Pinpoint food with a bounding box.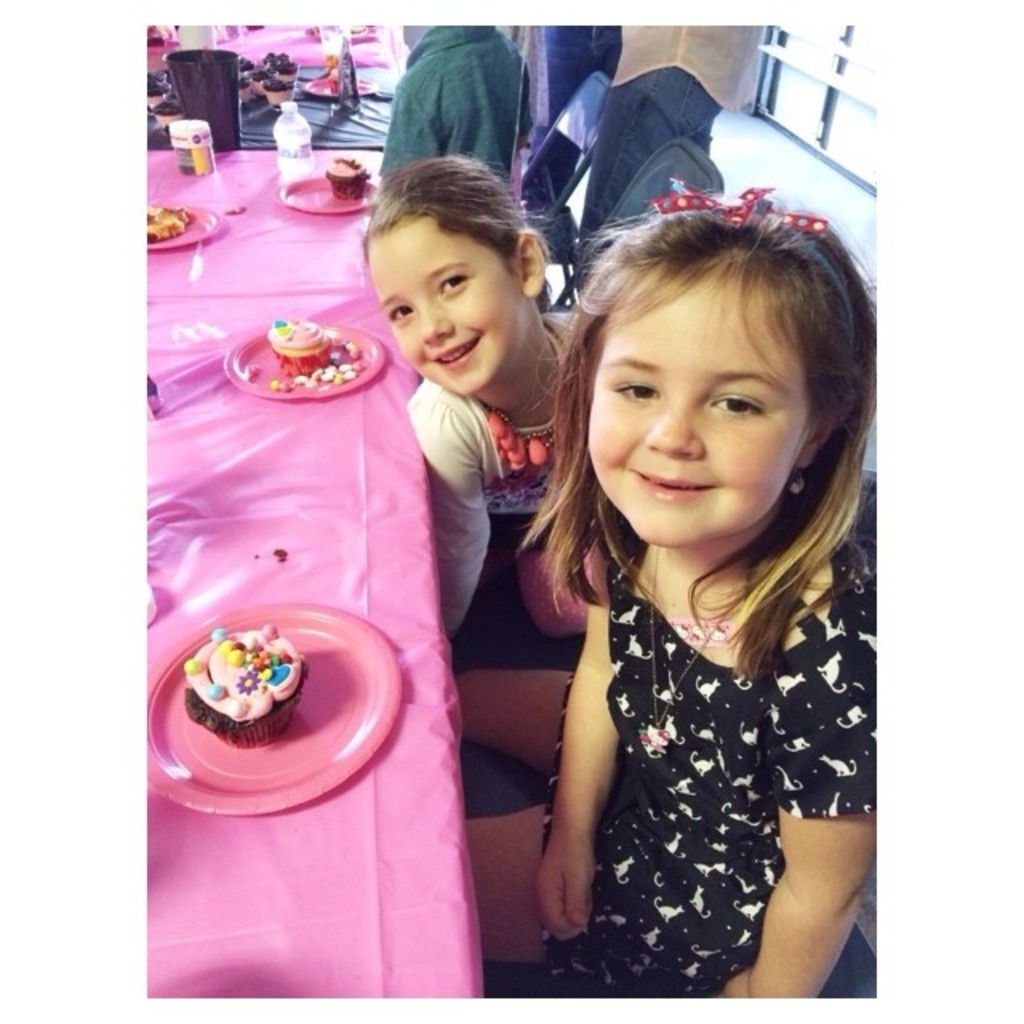
select_region(144, 22, 179, 53).
